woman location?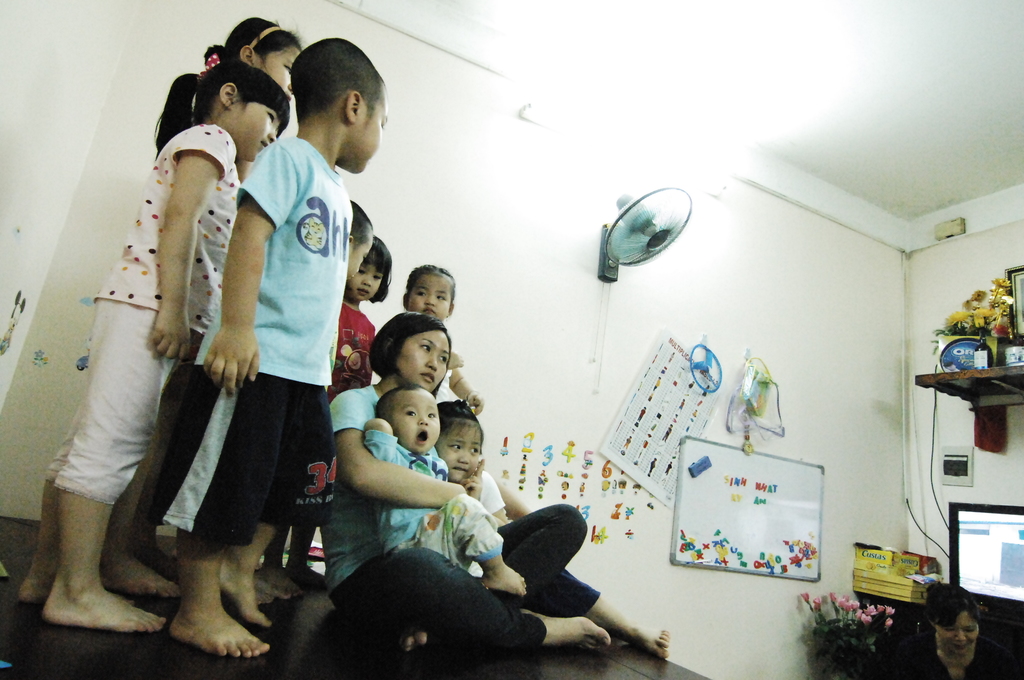
detection(318, 306, 605, 670)
